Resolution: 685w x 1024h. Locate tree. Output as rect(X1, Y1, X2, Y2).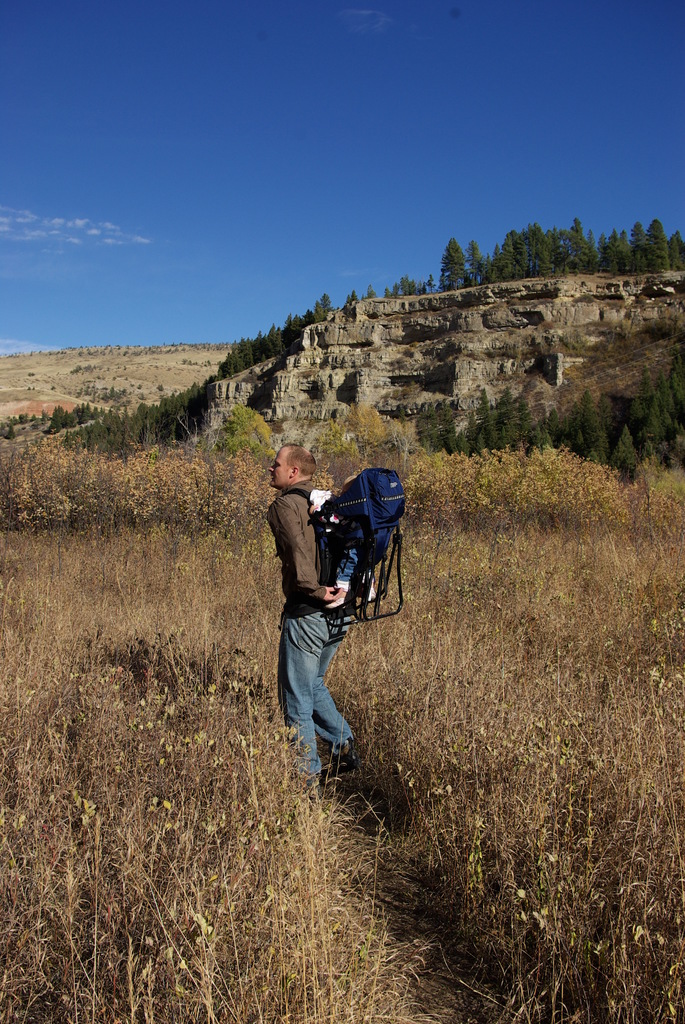
rect(350, 289, 363, 307).
